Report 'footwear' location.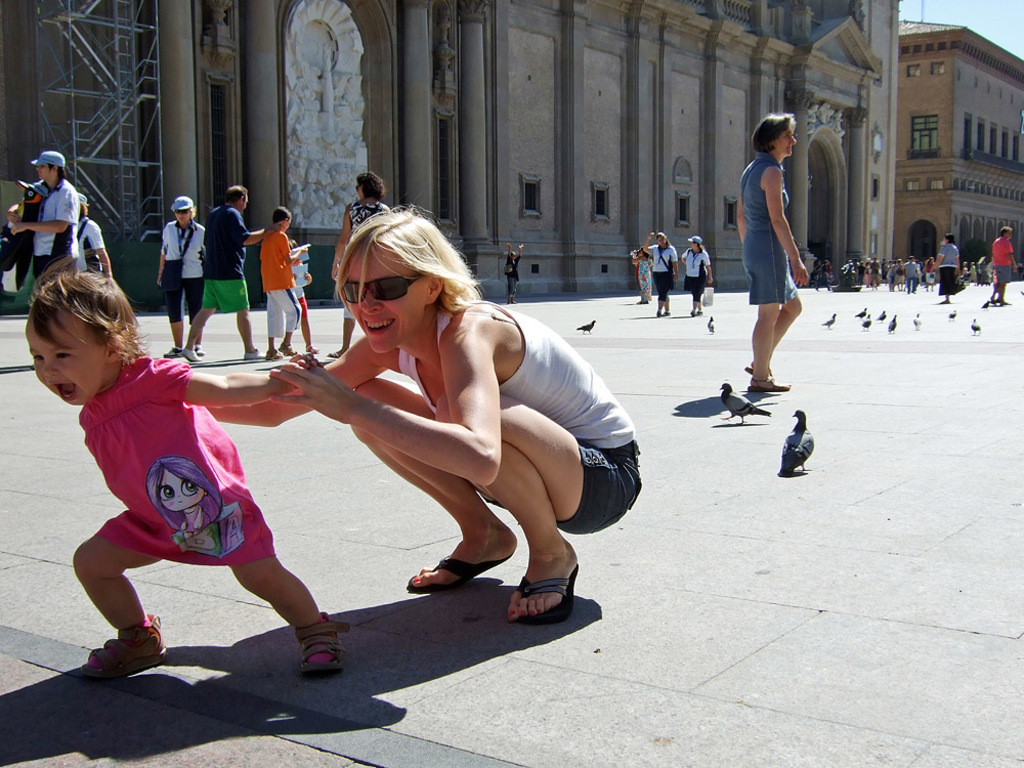
Report: 267:345:284:360.
